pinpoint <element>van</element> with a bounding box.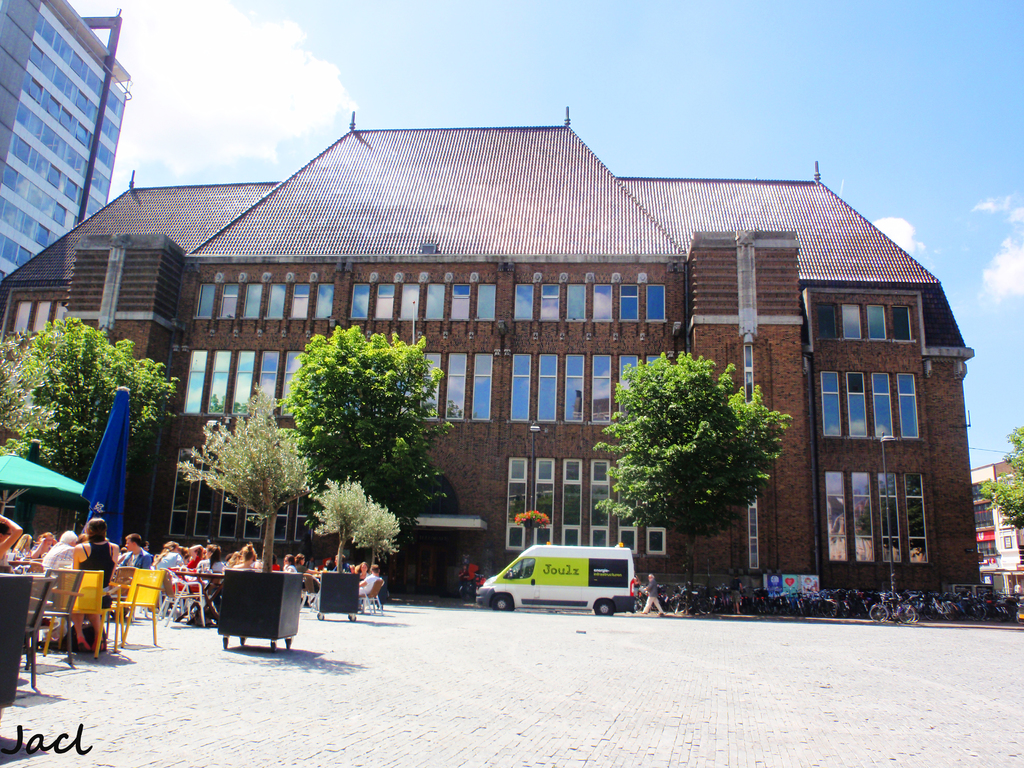
[left=472, top=543, right=639, bottom=614].
